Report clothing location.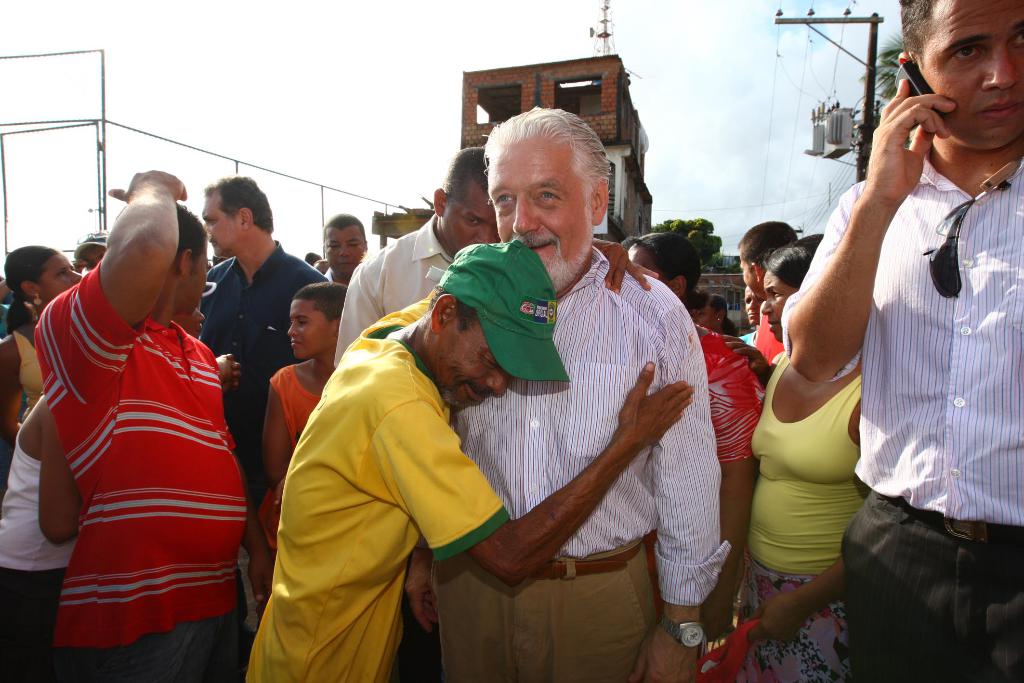
Report: Rect(782, 151, 1023, 682).
